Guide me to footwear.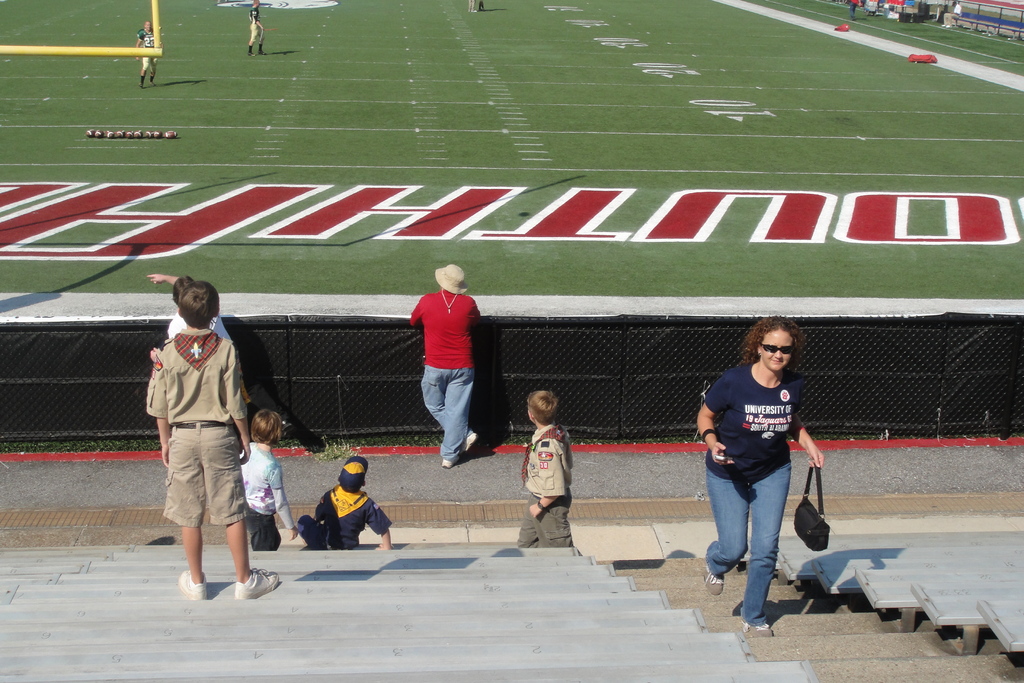
Guidance: x1=701, y1=563, x2=725, y2=592.
